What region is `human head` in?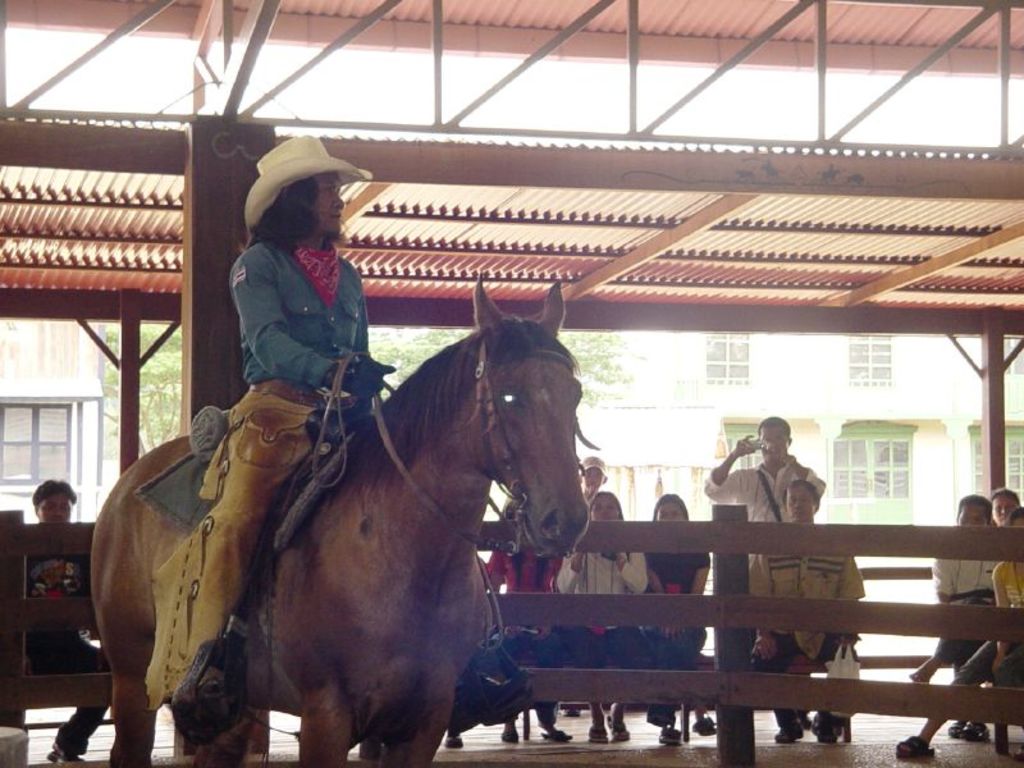
[244,147,348,259].
